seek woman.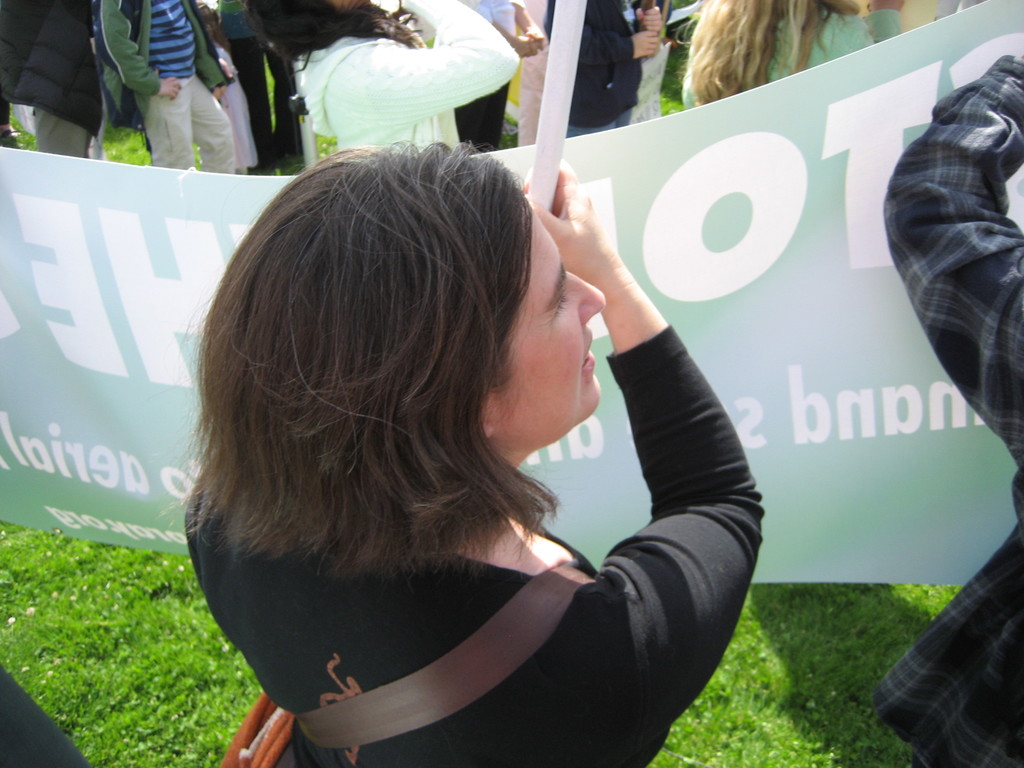
[x1=170, y1=137, x2=765, y2=767].
